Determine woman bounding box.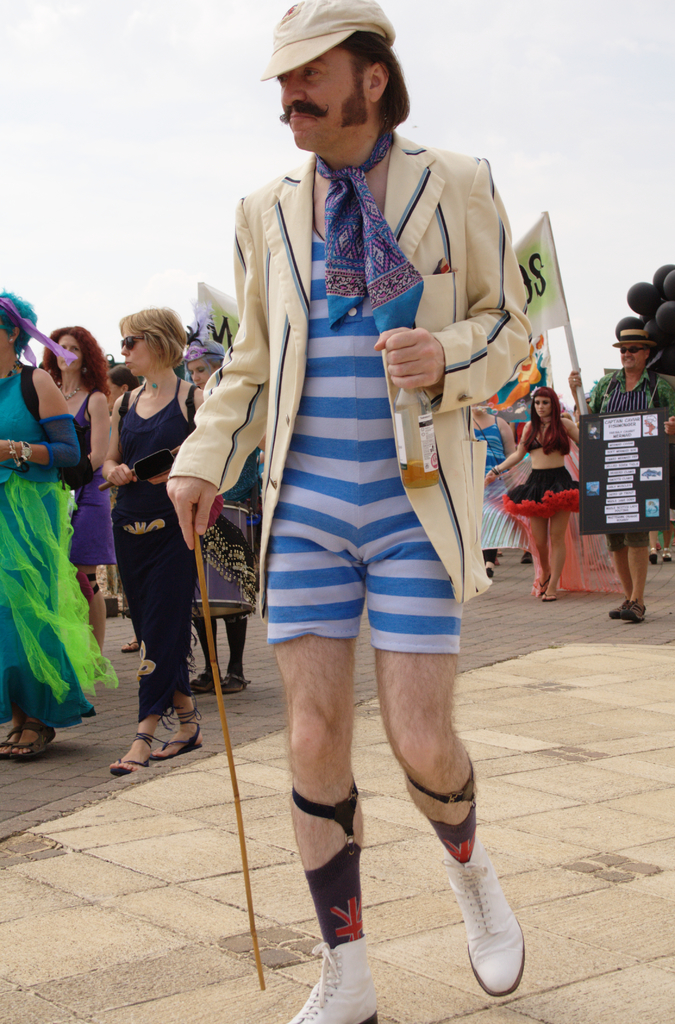
Determined: Rect(0, 287, 85, 760).
